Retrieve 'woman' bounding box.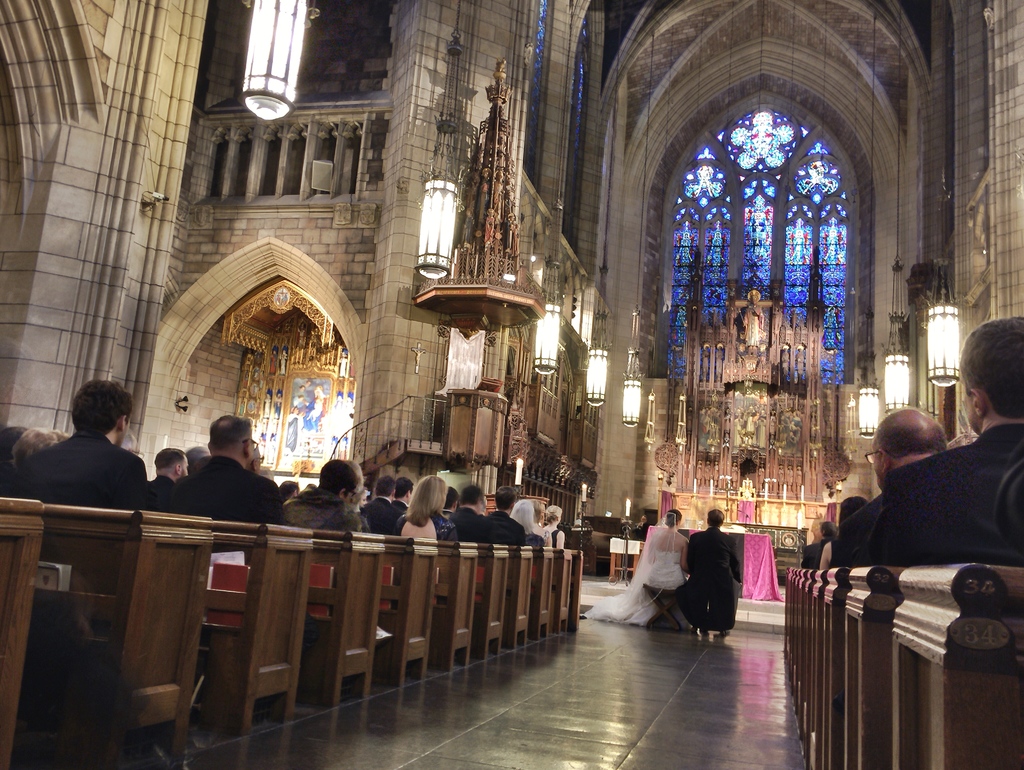
Bounding box: <box>13,423,70,467</box>.
